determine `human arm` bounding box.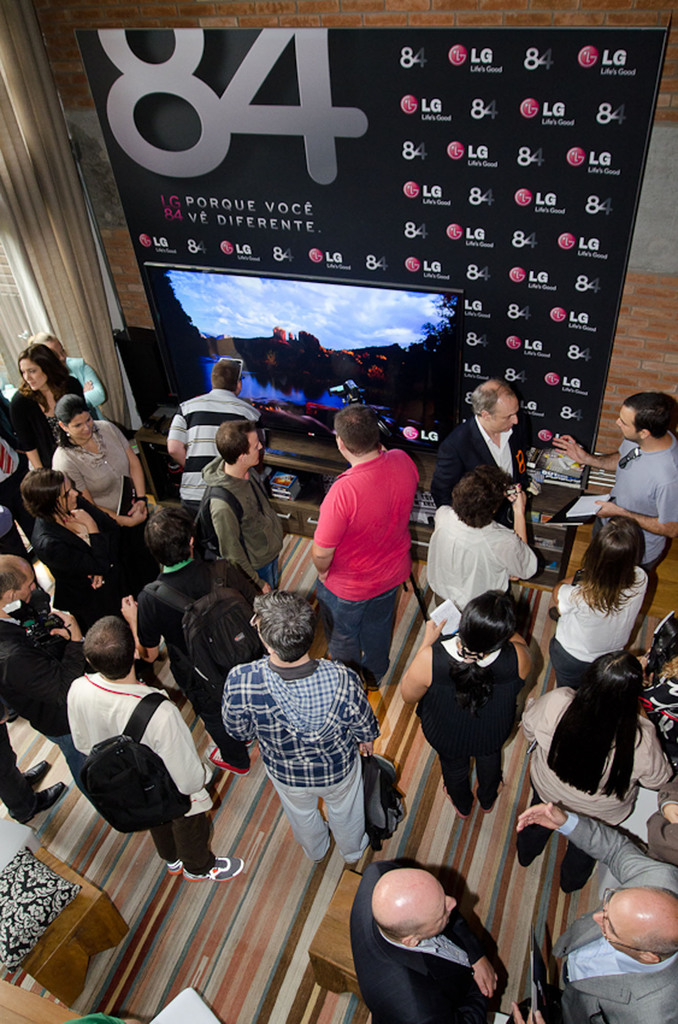
Determined: (left=233, top=566, right=258, bottom=604).
